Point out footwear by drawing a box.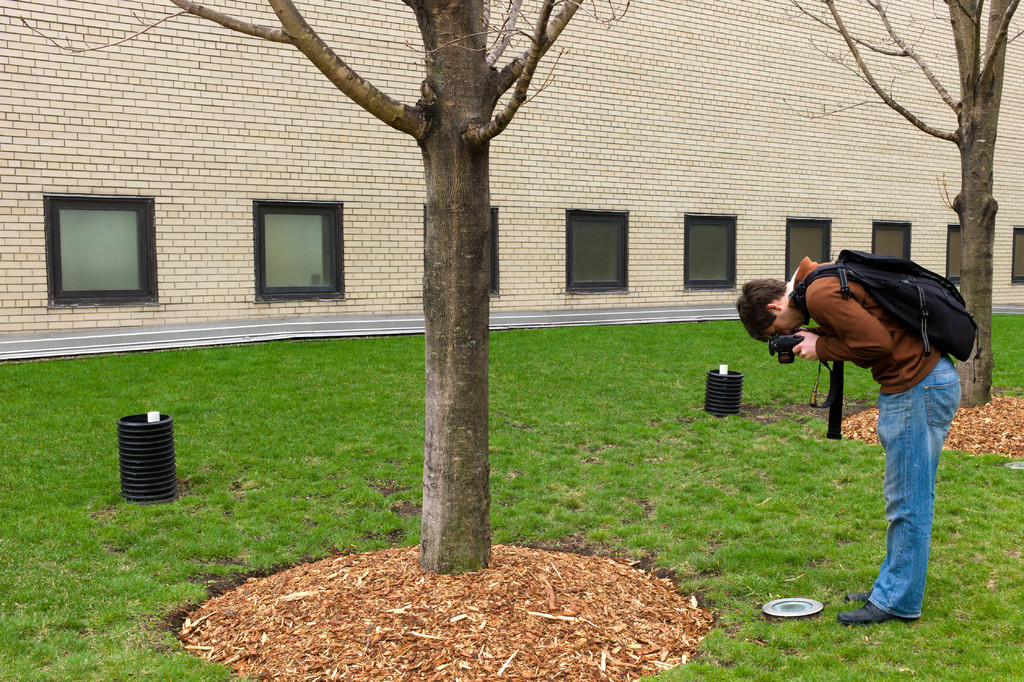
[x1=845, y1=585, x2=872, y2=597].
